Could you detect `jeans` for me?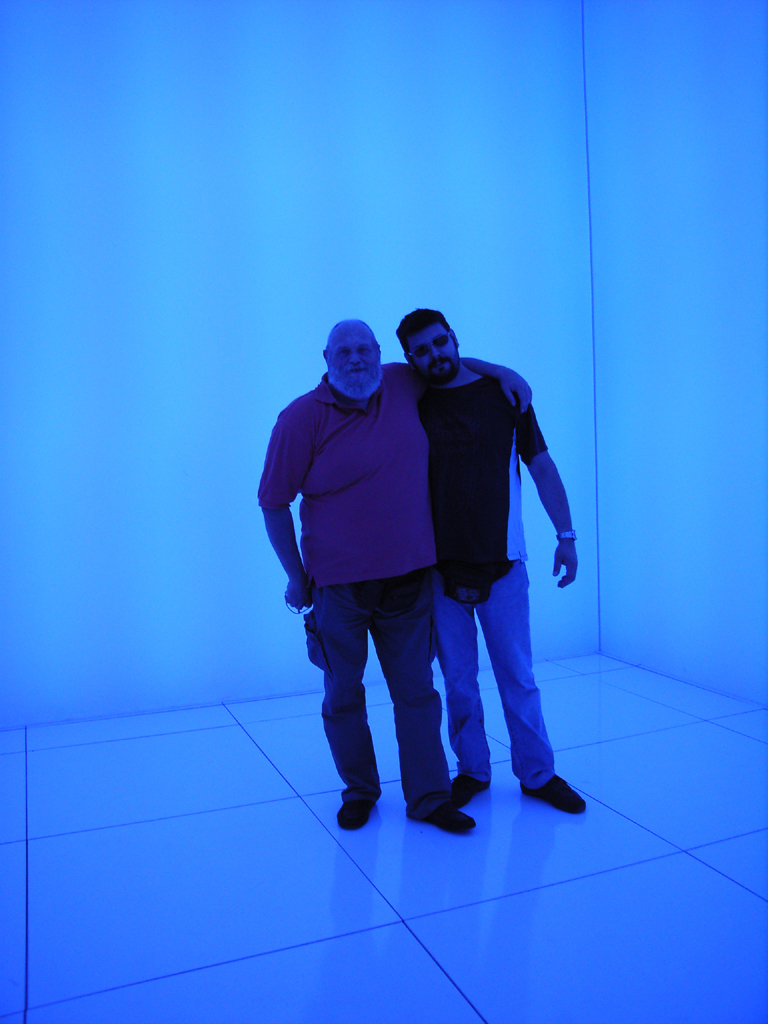
Detection result: (427, 562, 549, 778).
